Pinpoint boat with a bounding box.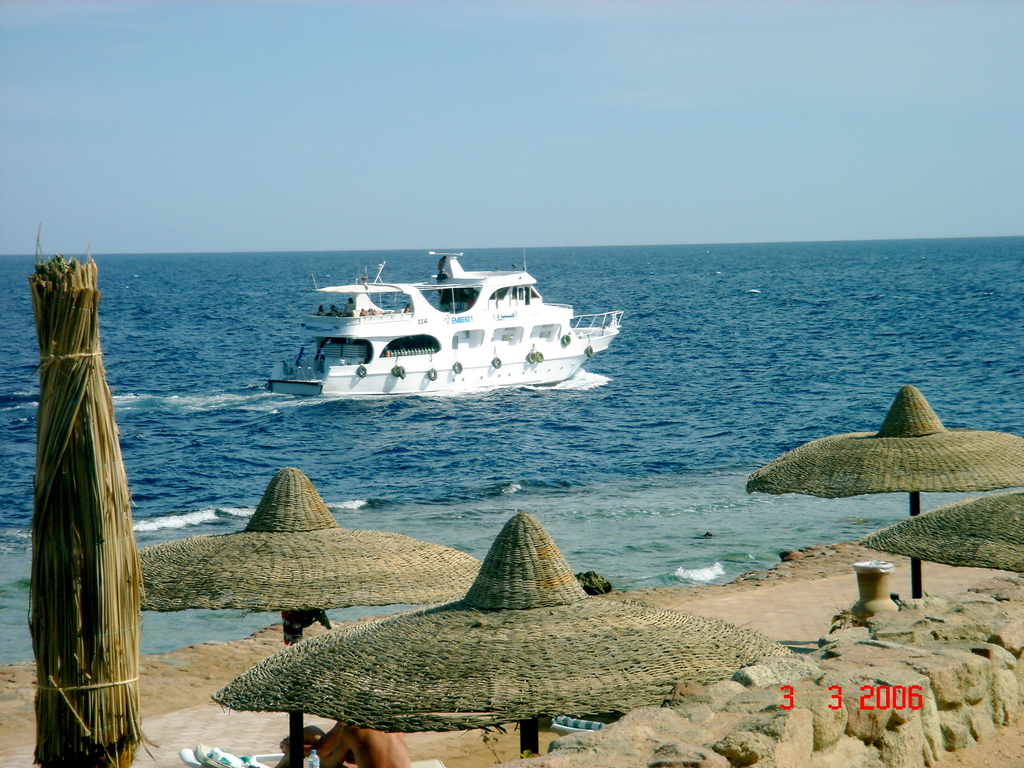
bbox=[282, 244, 652, 407].
